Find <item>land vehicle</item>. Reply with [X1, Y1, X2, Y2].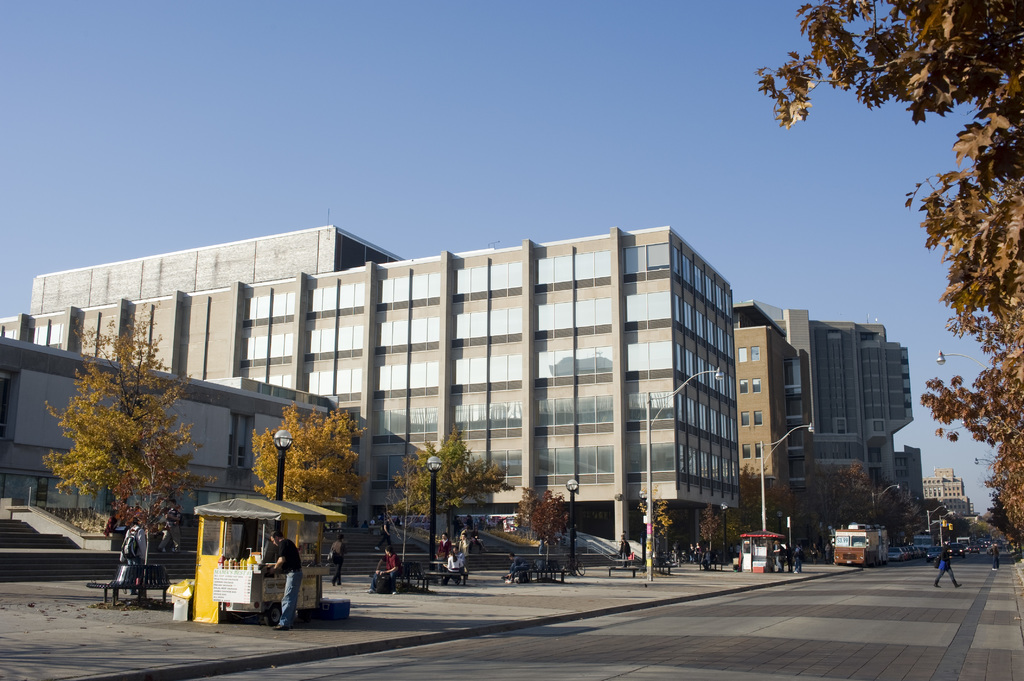
[564, 552, 585, 578].
